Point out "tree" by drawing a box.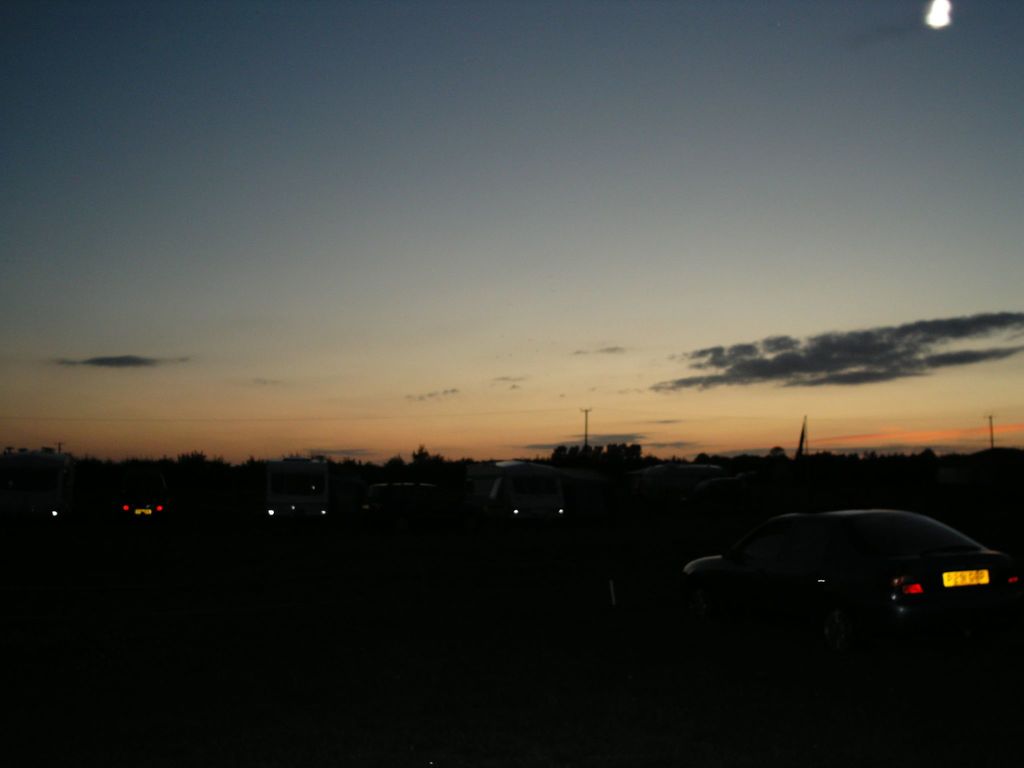
left=415, top=444, right=429, bottom=473.
